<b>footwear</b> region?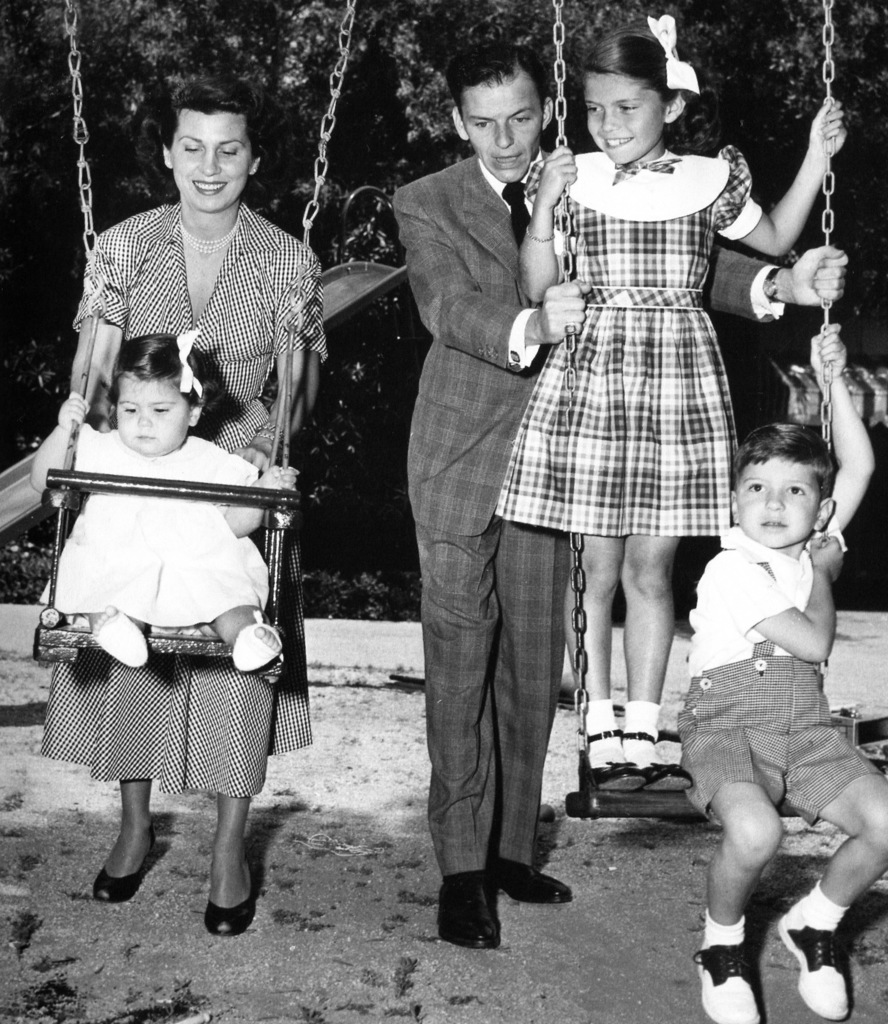
x1=201 y1=857 x2=255 y2=938
